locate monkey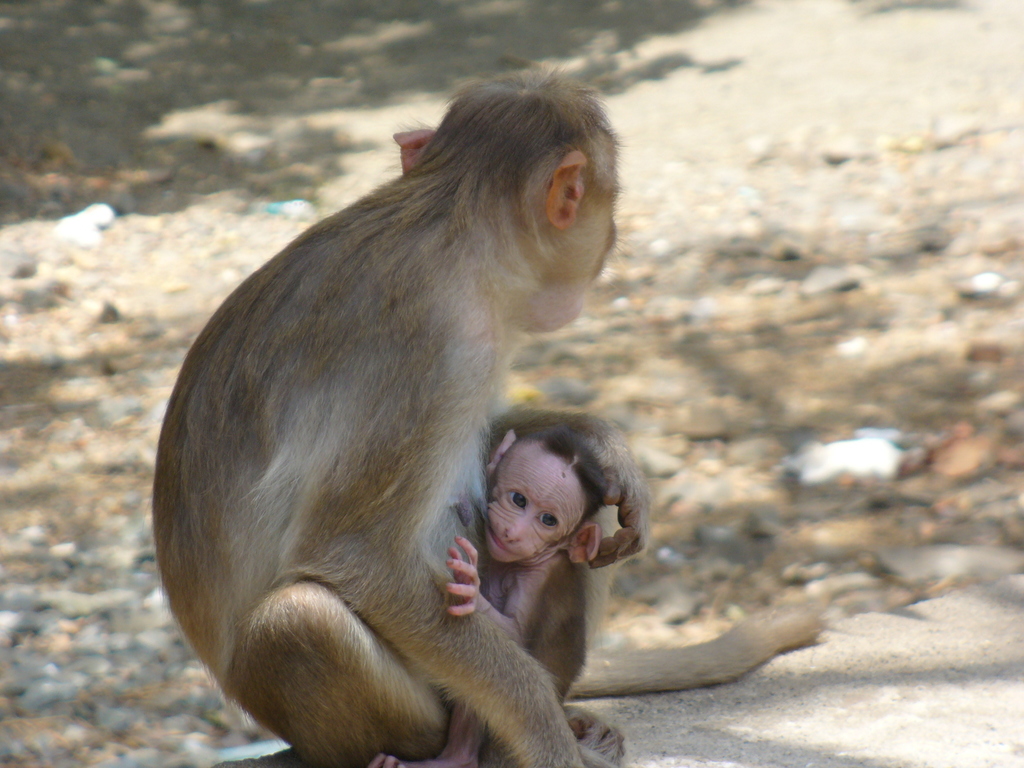
(x1=150, y1=71, x2=825, y2=767)
